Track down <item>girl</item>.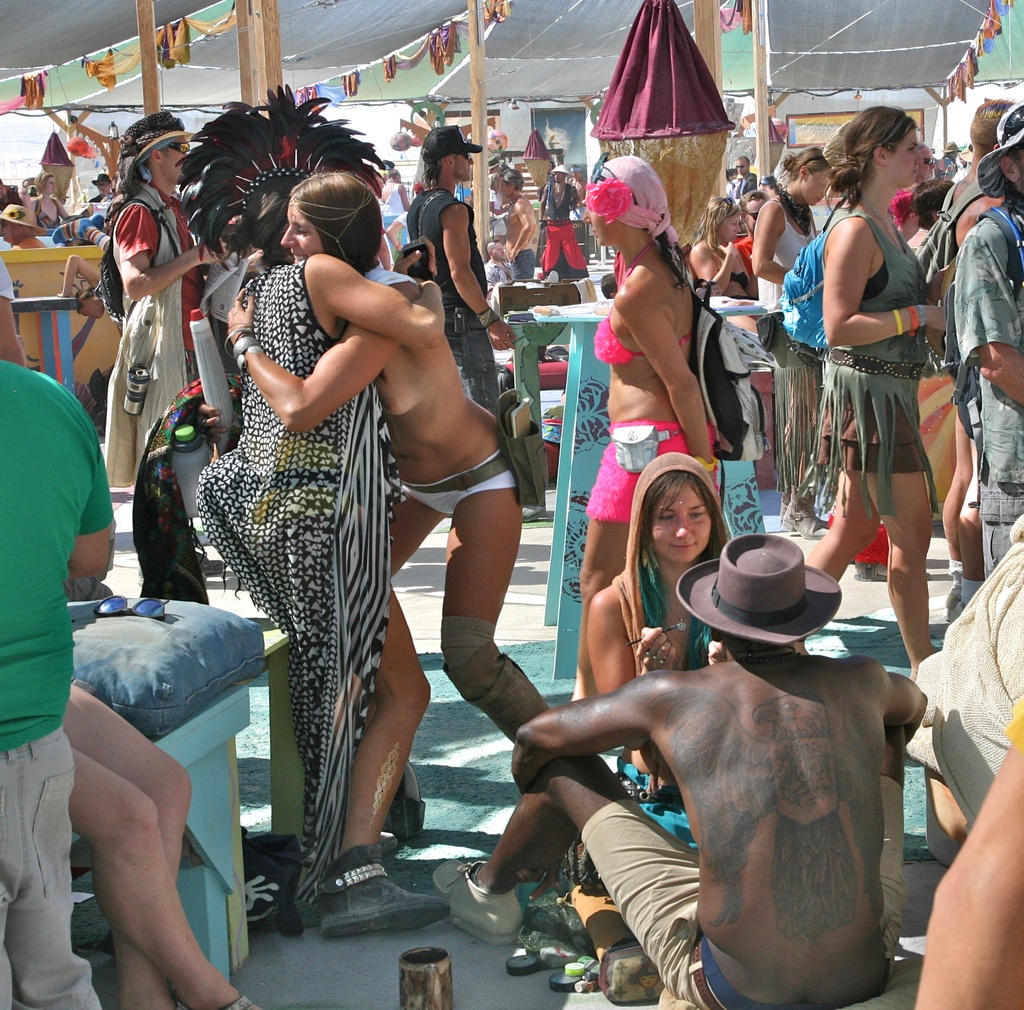
Tracked to bbox=[227, 175, 628, 842].
